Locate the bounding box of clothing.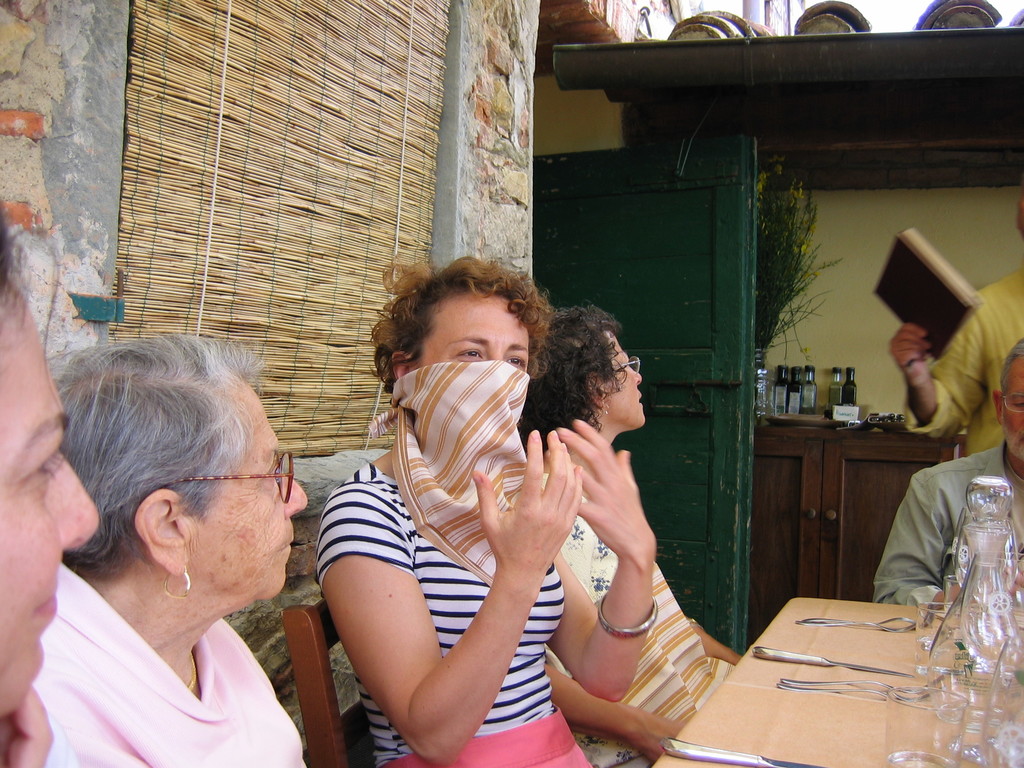
Bounding box: rect(316, 463, 597, 767).
